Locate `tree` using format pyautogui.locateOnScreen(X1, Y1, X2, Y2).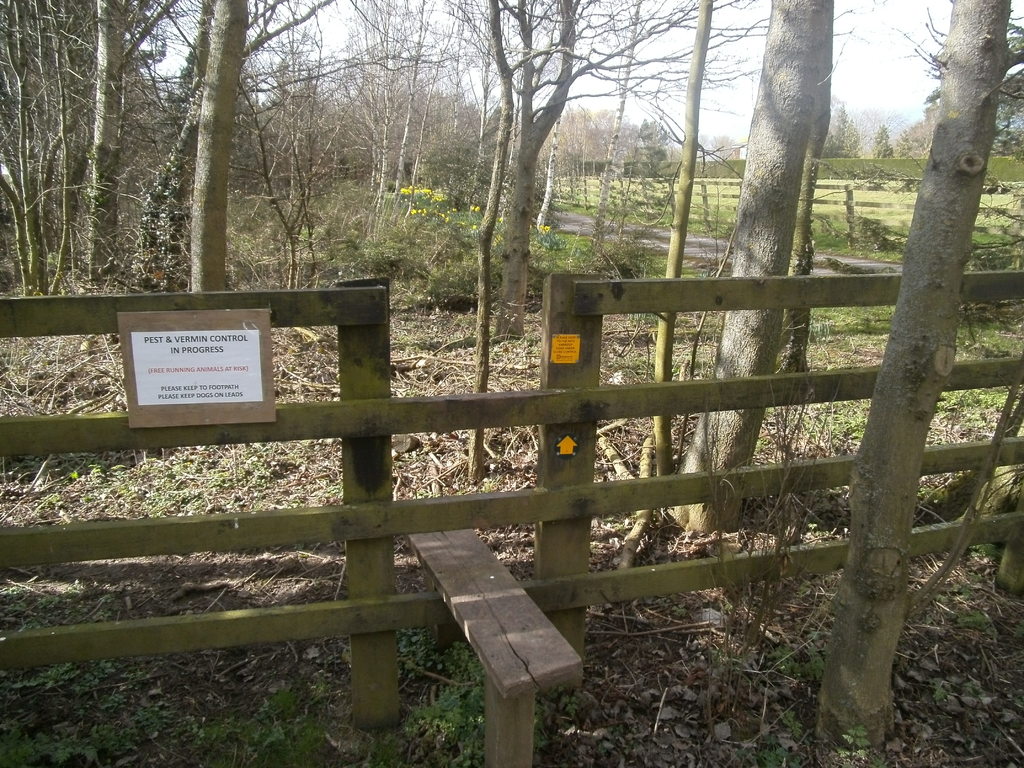
pyautogui.locateOnScreen(812, 0, 998, 751).
